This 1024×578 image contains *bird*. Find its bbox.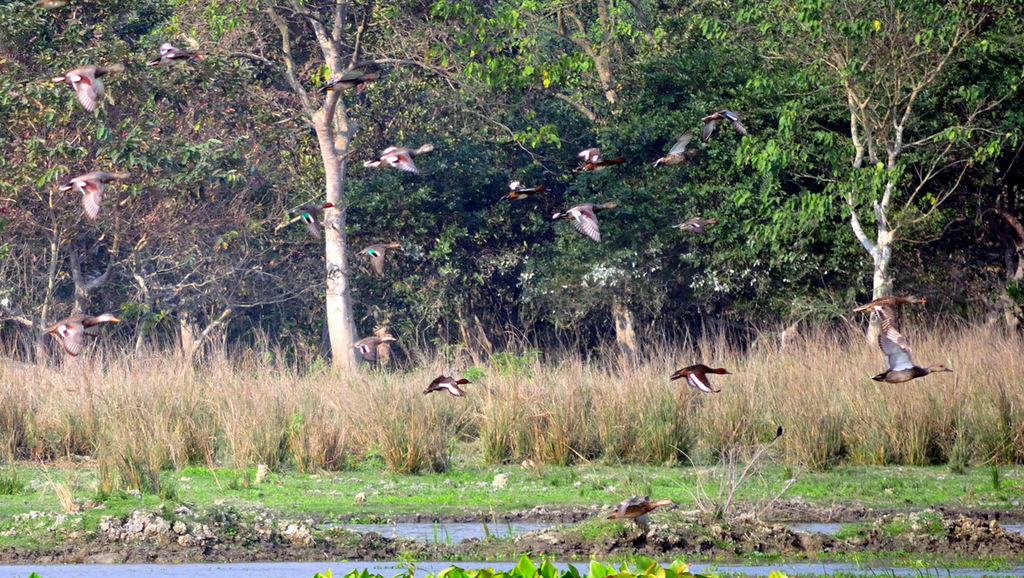
293/199/331/235.
